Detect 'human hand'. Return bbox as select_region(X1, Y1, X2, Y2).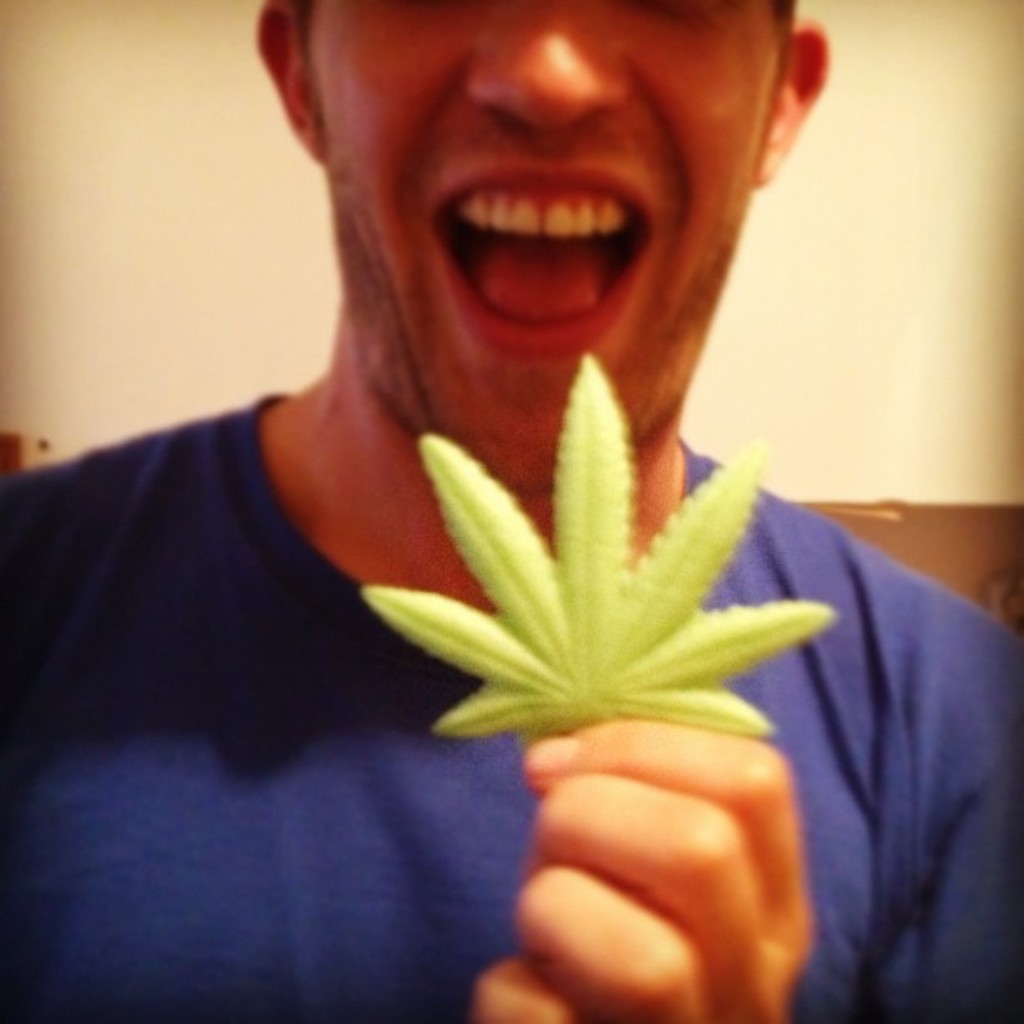
select_region(485, 731, 780, 994).
